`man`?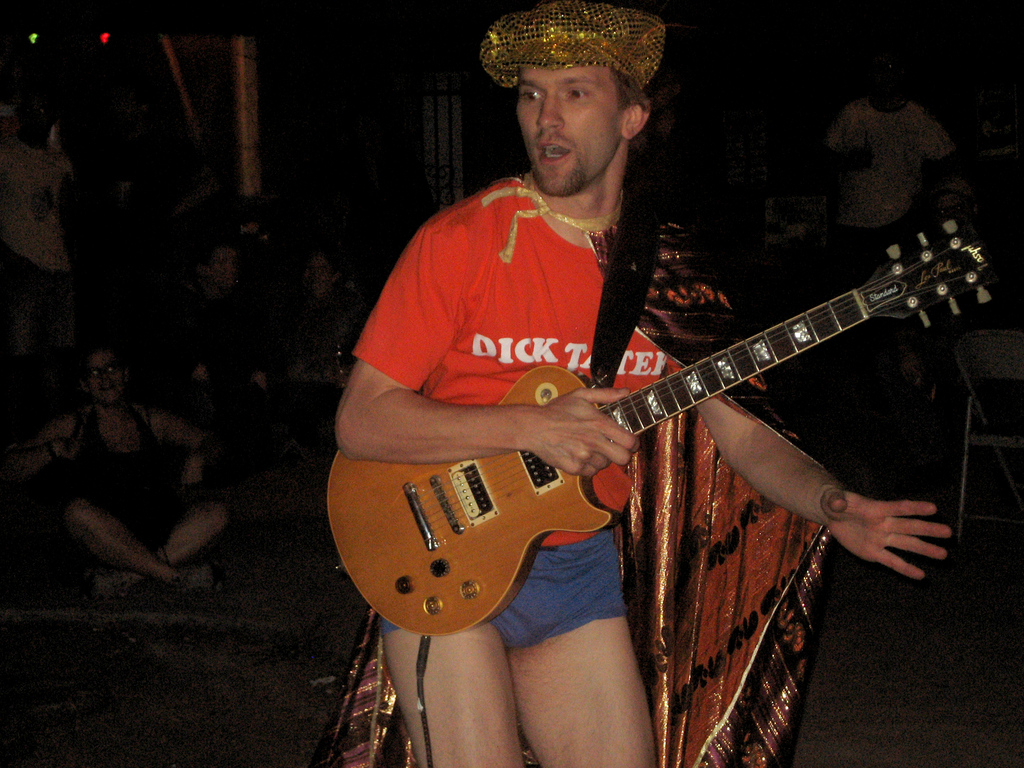
(left=3, top=348, right=229, bottom=598)
